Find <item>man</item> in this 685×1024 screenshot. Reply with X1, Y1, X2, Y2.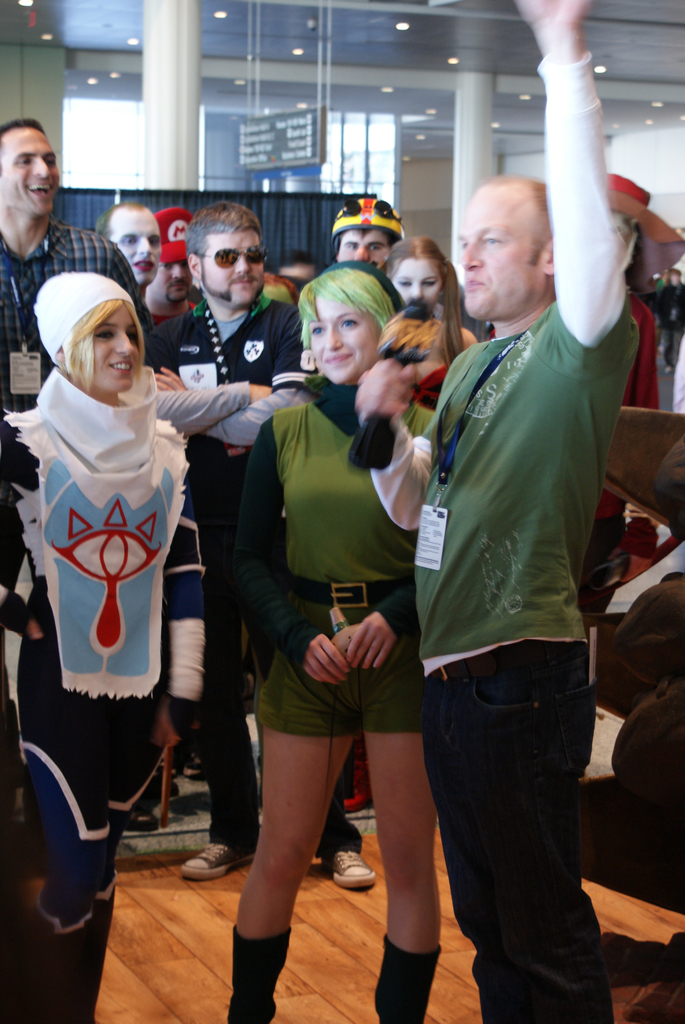
143, 196, 379, 890.
